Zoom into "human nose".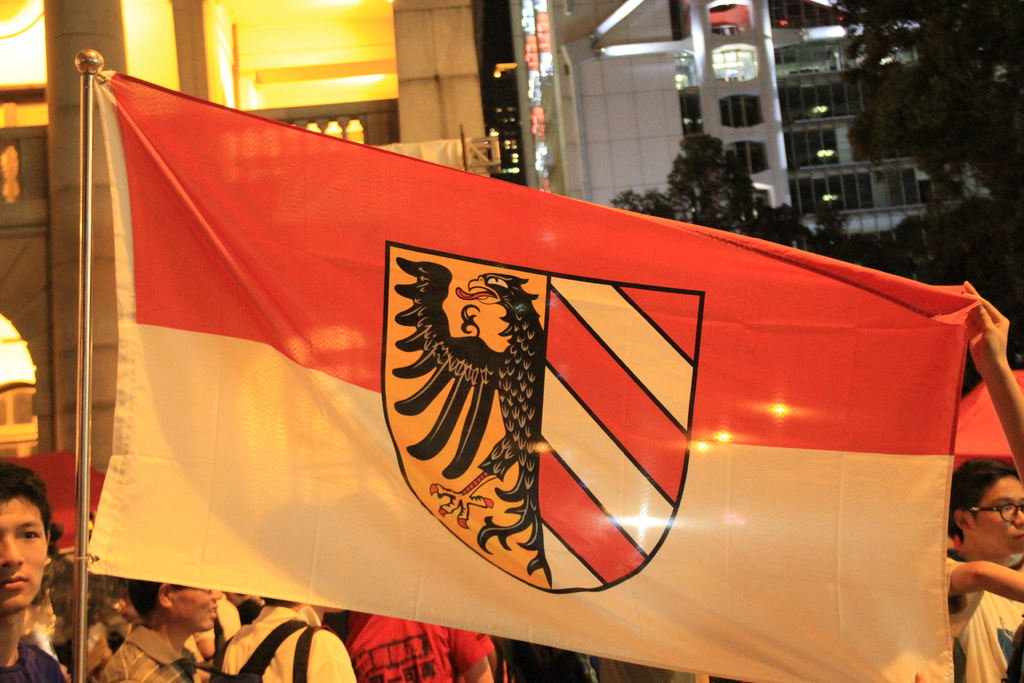
Zoom target: crop(204, 591, 225, 600).
